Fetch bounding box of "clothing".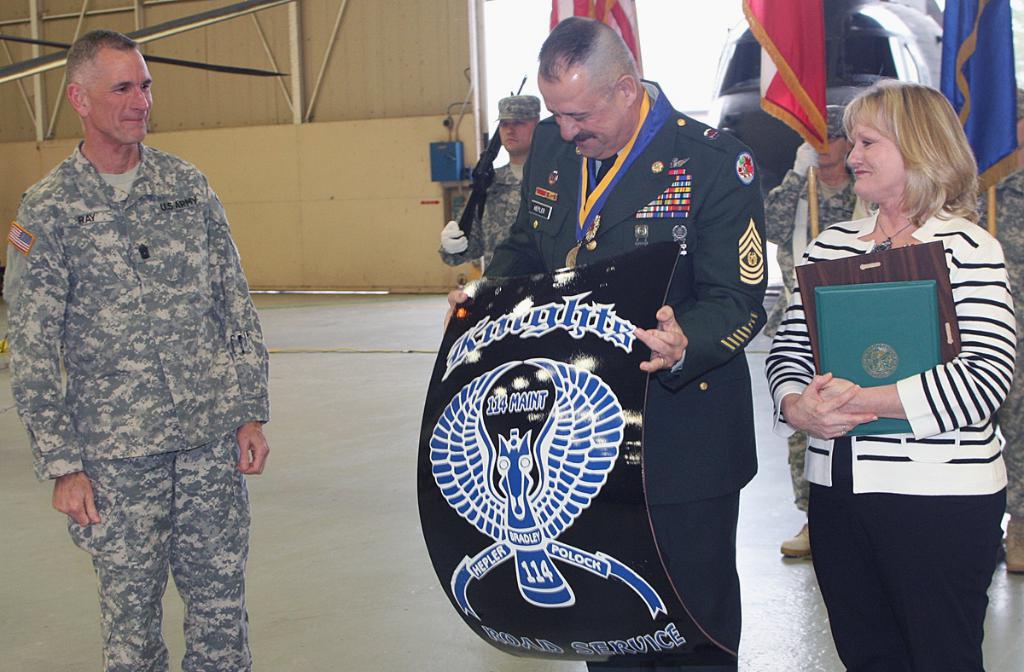
Bbox: left=444, top=155, right=531, bottom=274.
